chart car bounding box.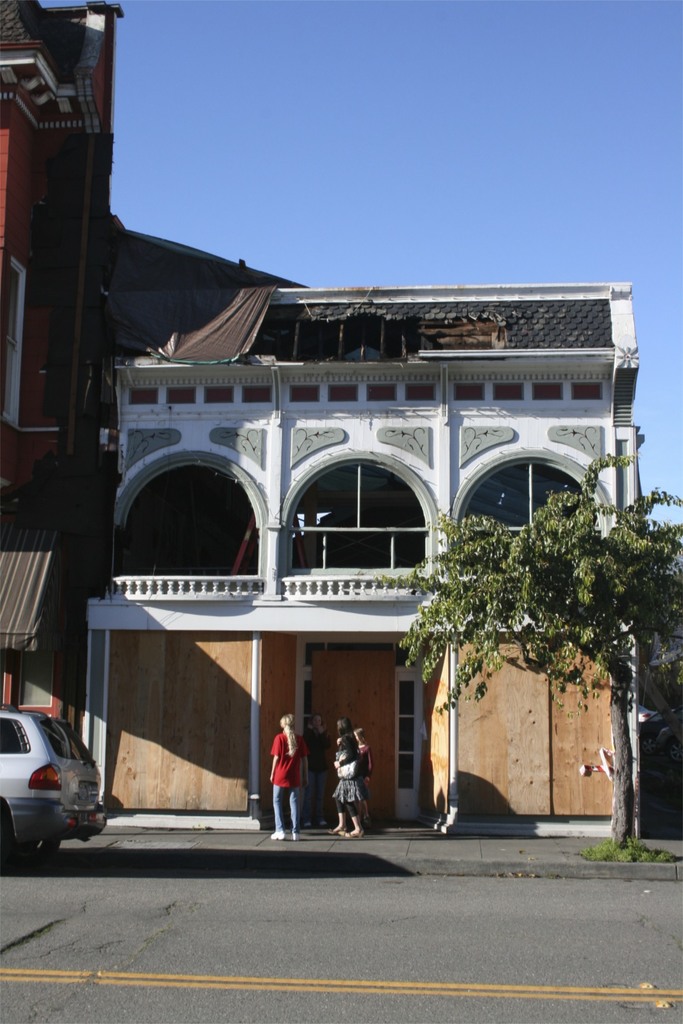
Charted: 0/701/117/865.
